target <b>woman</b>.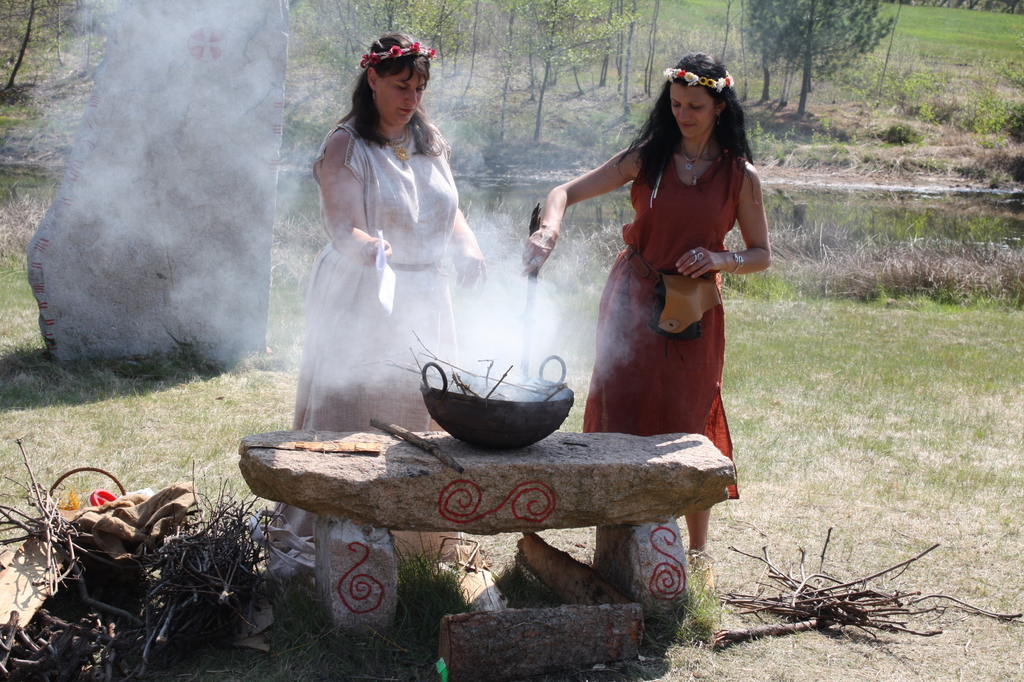
Target region: box=[542, 47, 780, 512].
